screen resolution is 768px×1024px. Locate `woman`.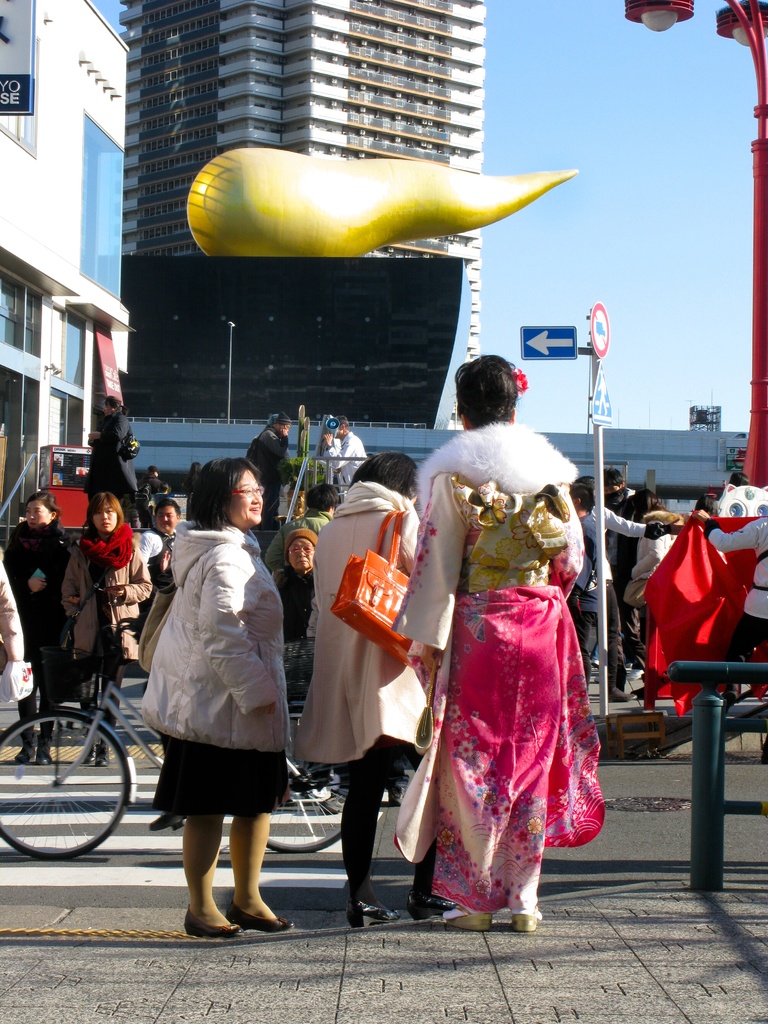
[123, 456, 304, 939].
